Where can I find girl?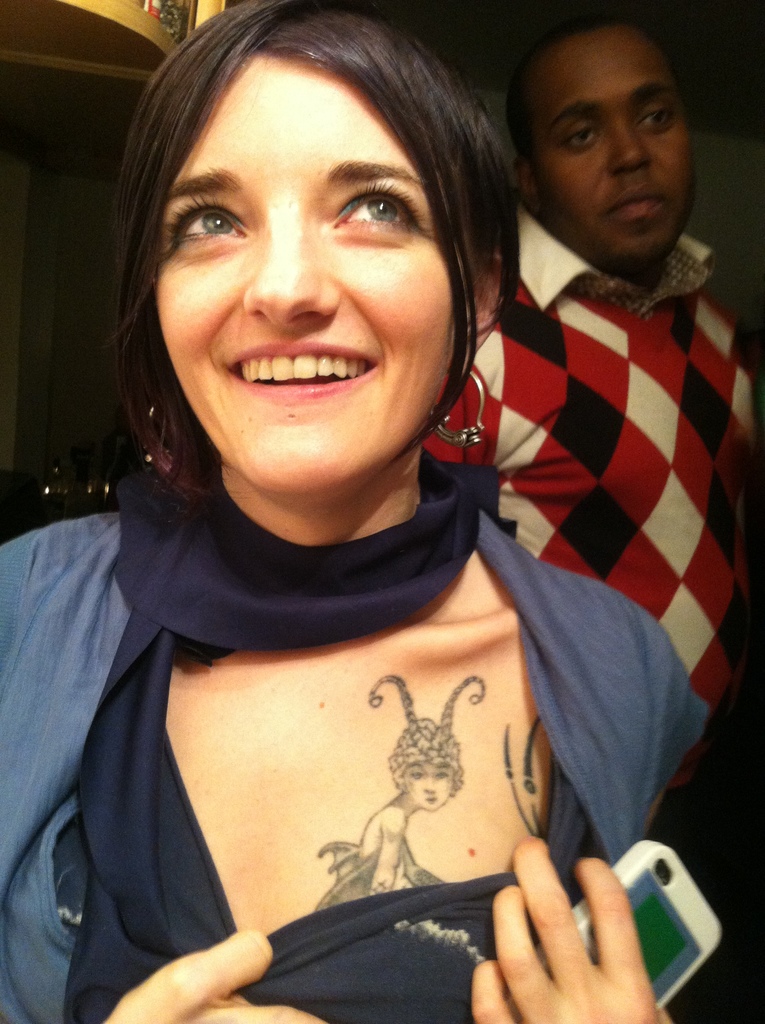
You can find it at 0:0:716:1023.
